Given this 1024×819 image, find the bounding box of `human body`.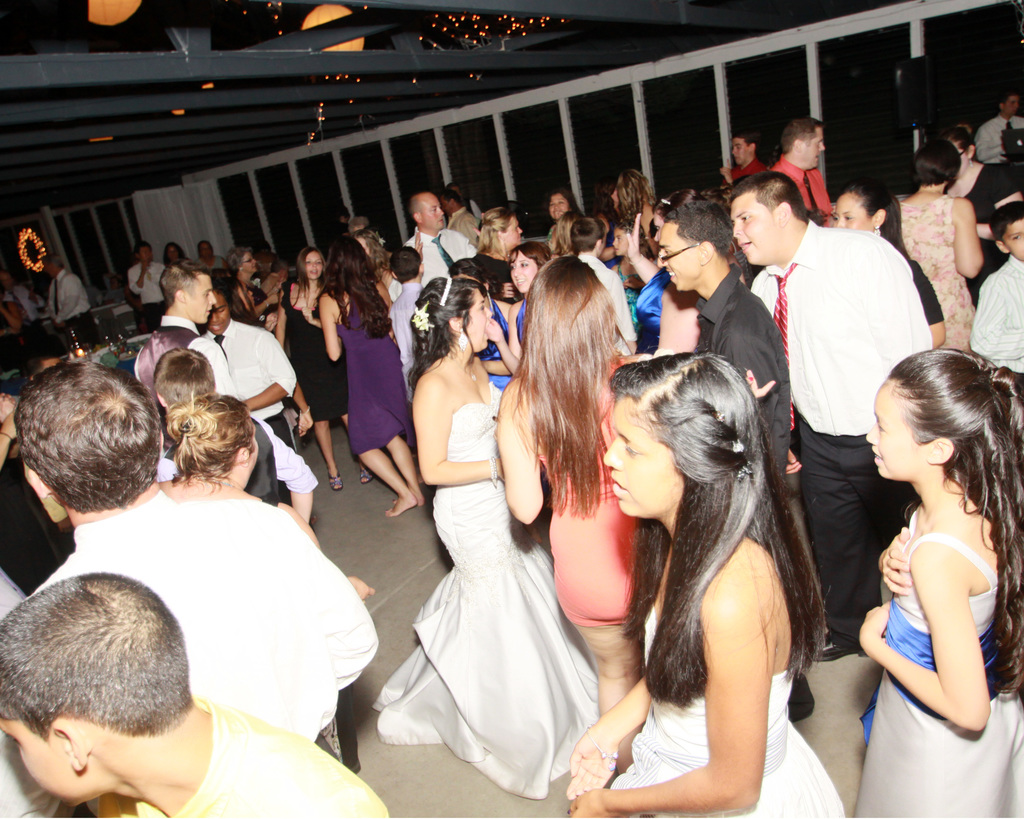
(502,248,552,358).
